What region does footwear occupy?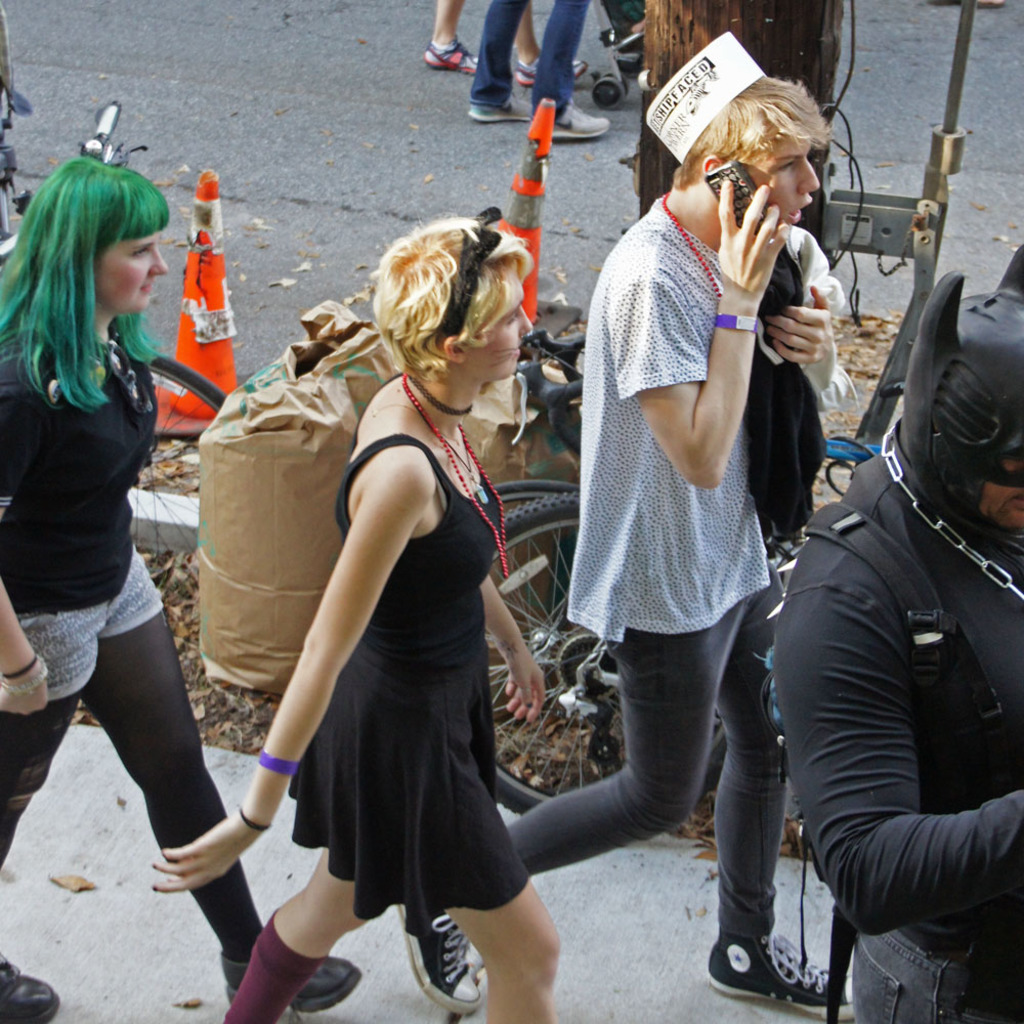
(left=418, top=905, right=483, bottom=1023).
